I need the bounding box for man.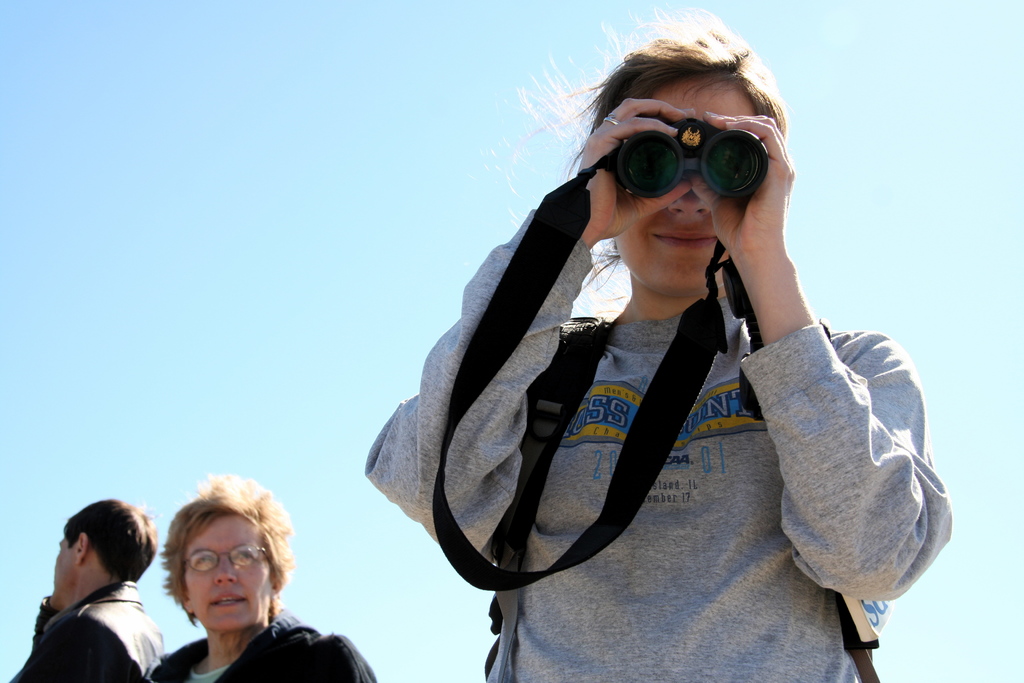
Here it is: (323,46,941,682).
